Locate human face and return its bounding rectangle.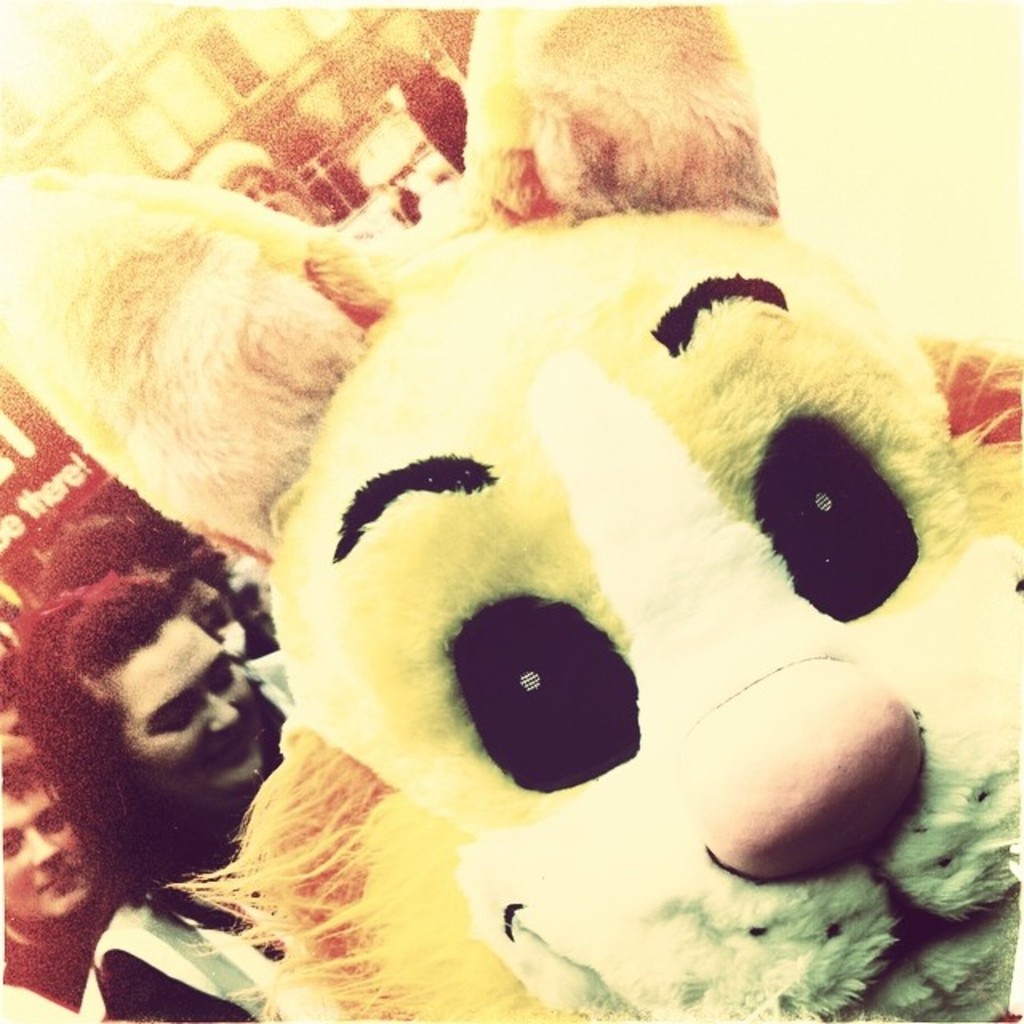
(left=0, top=792, right=96, bottom=922).
